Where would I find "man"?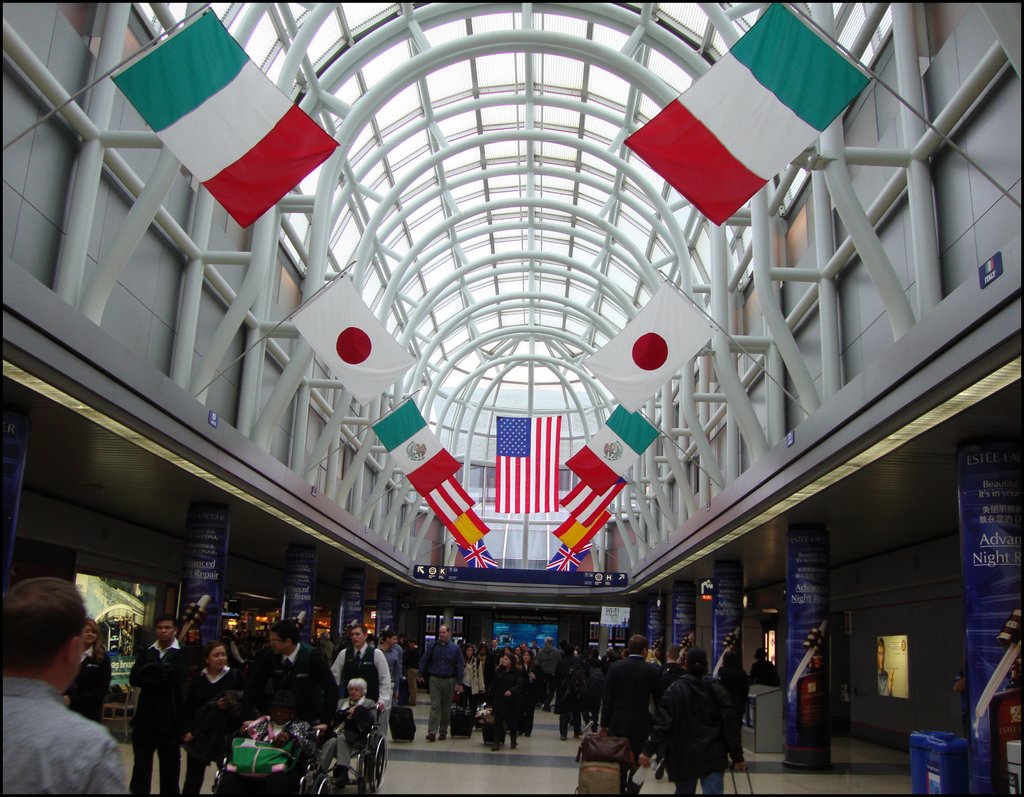
At BBox(332, 621, 388, 715).
